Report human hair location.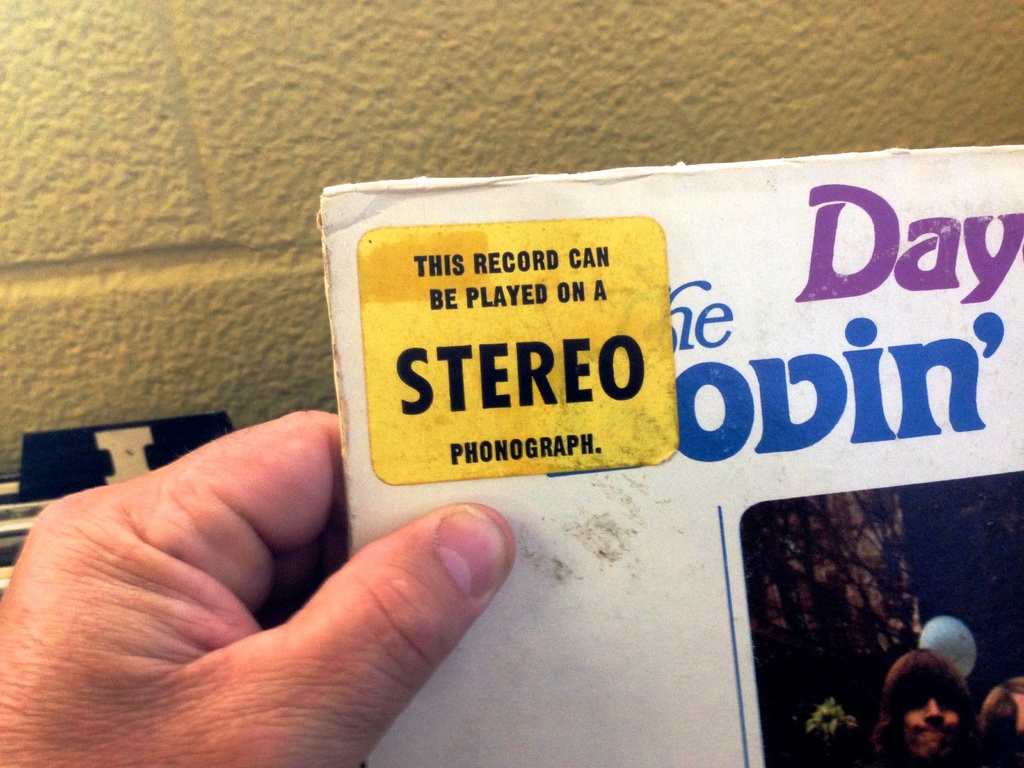
Report: crop(883, 648, 976, 719).
